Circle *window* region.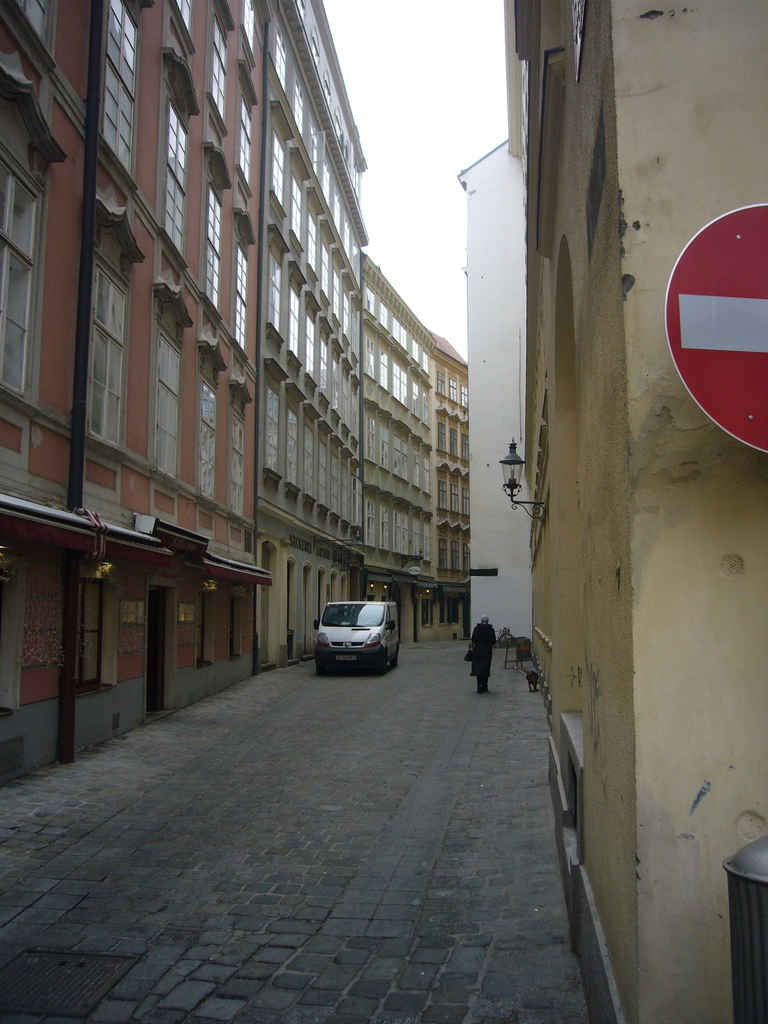
Region: (443, 599, 458, 627).
